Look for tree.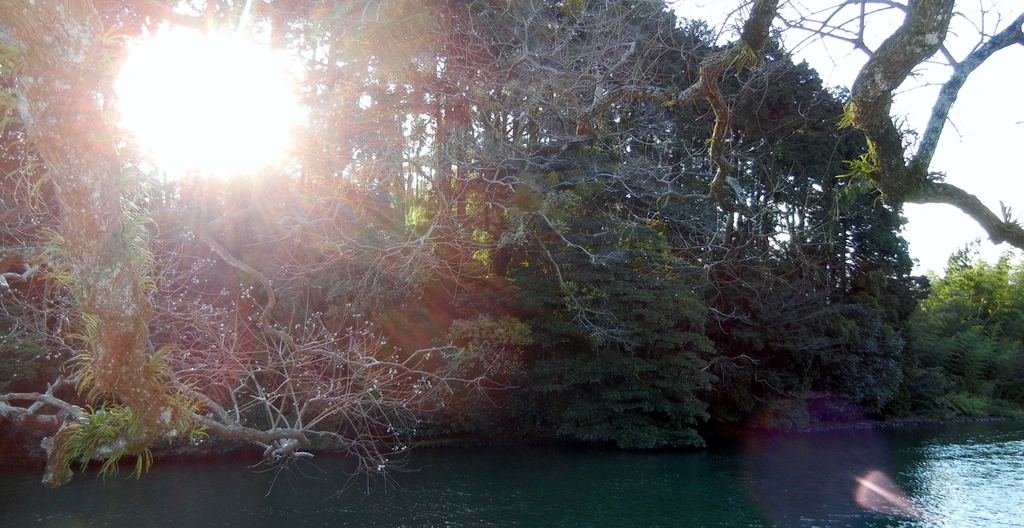
Found: 692,0,897,413.
